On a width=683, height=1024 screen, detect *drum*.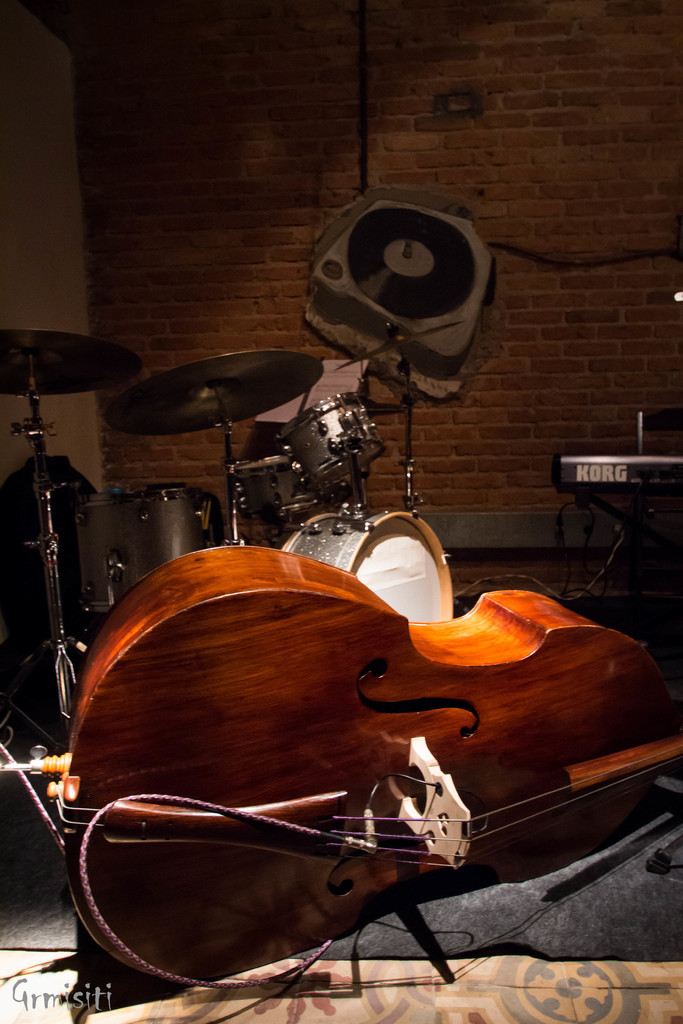
left=281, top=391, right=383, bottom=492.
